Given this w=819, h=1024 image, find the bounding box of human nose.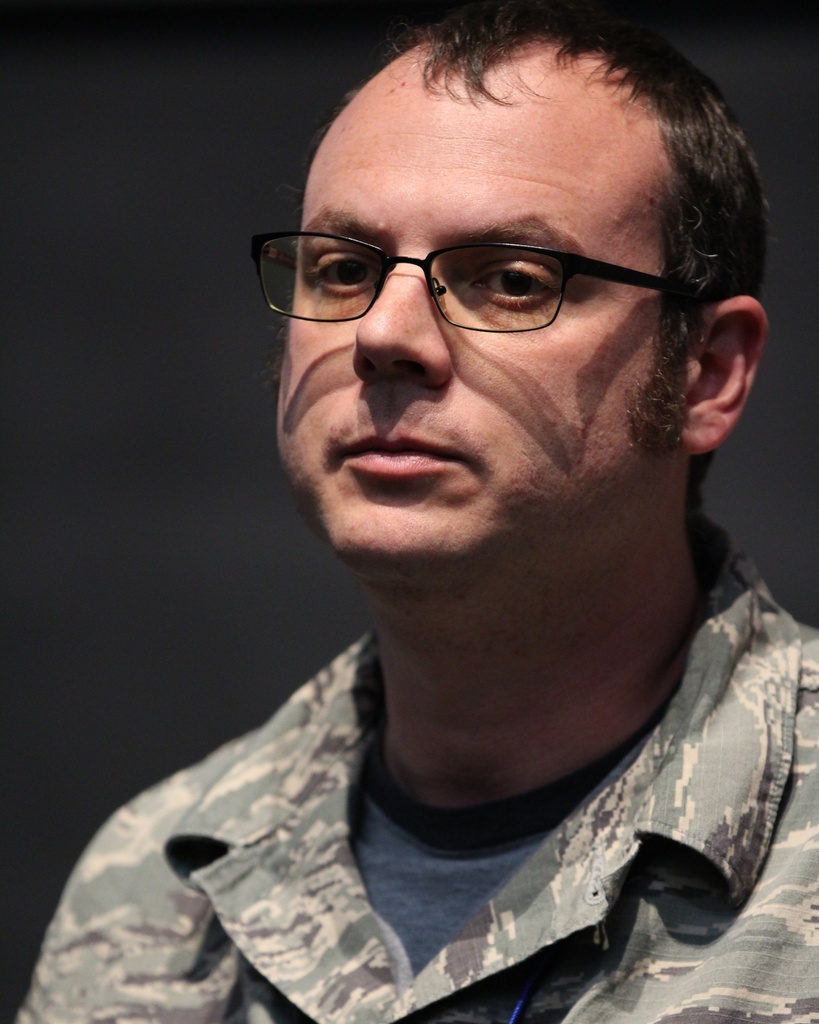
bbox=[347, 252, 454, 393].
